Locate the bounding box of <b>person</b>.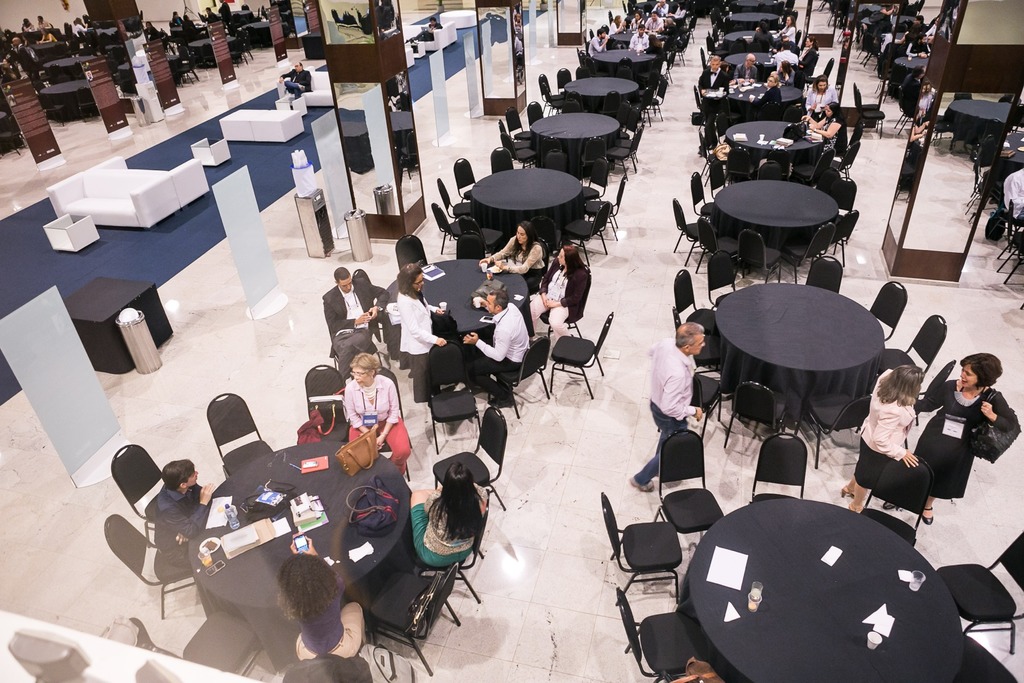
Bounding box: bbox=[201, 5, 222, 29].
